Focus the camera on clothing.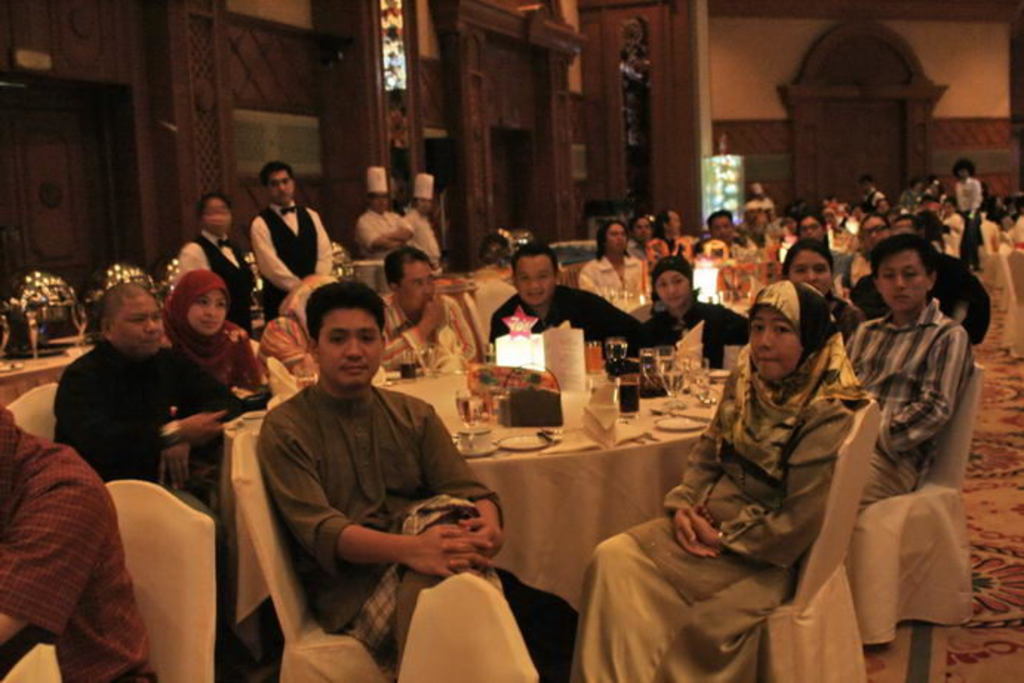
Focus region: {"x1": 848, "y1": 244, "x2": 993, "y2": 339}.
